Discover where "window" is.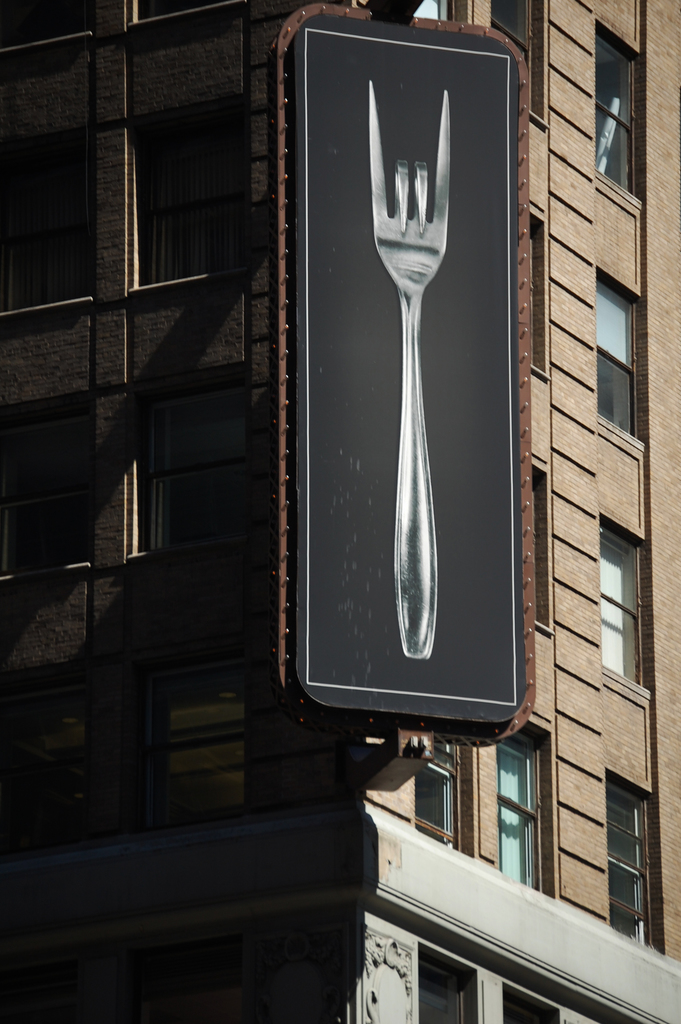
Discovered at <bbox>607, 765, 655, 965</bbox>.
